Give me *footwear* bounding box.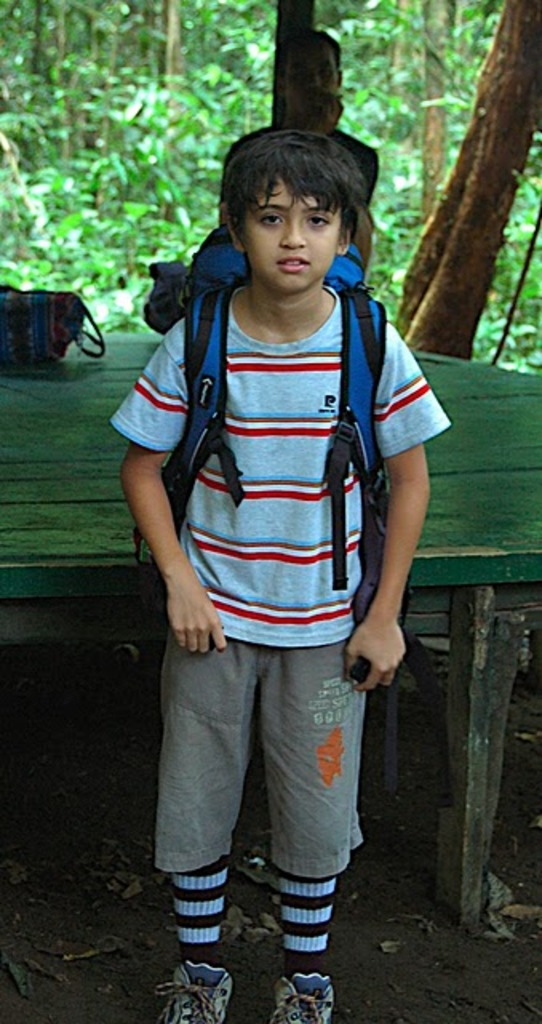
detection(262, 962, 333, 1022).
